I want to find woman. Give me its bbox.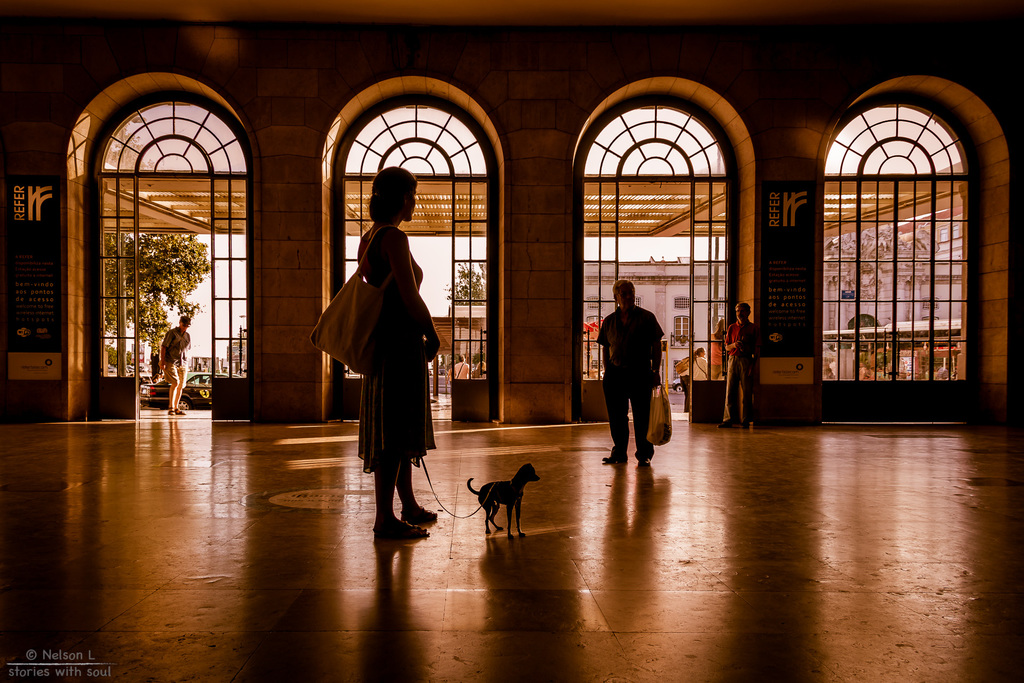
x1=349, y1=161, x2=449, y2=543.
